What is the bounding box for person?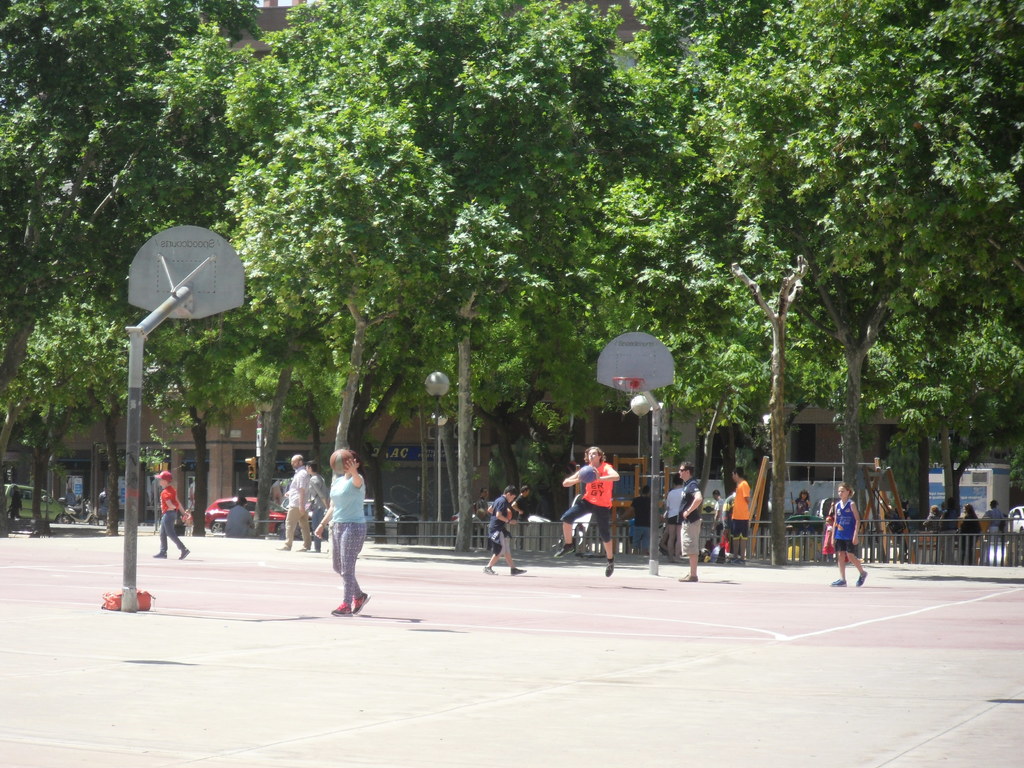
<region>225, 495, 257, 534</region>.
